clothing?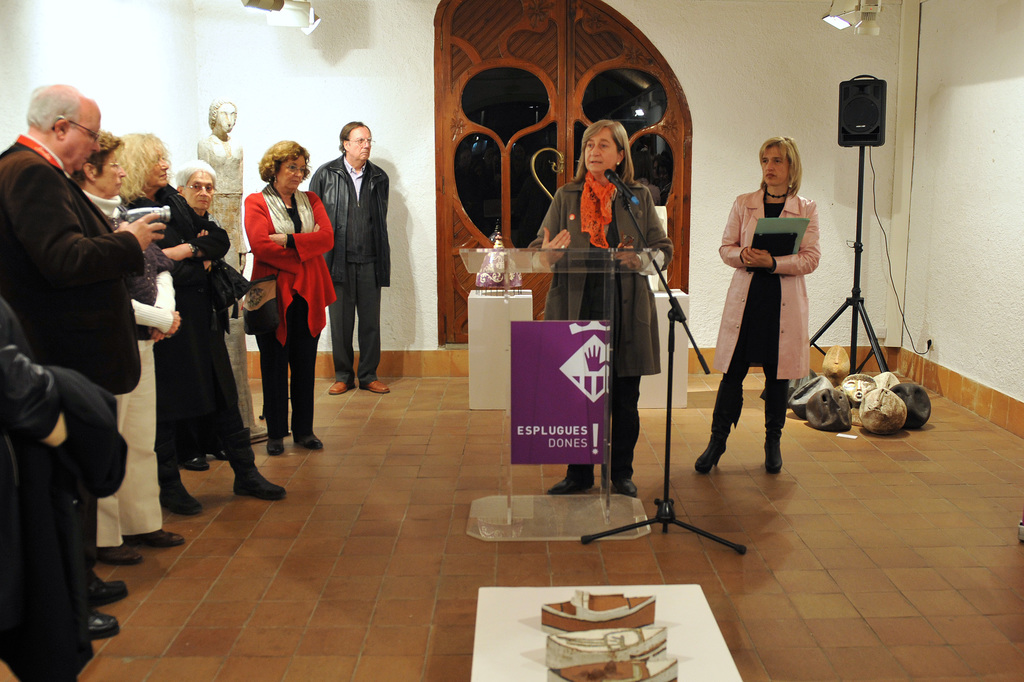
box=[74, 190, 177, 551]
